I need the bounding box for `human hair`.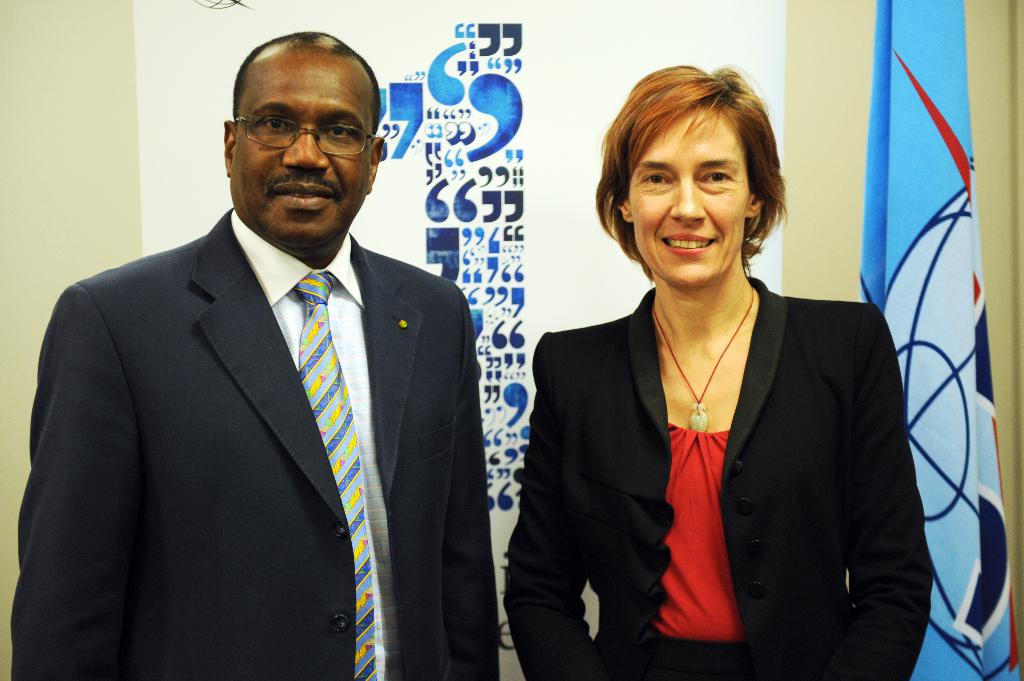
Here it is: (598,56,794,272).
